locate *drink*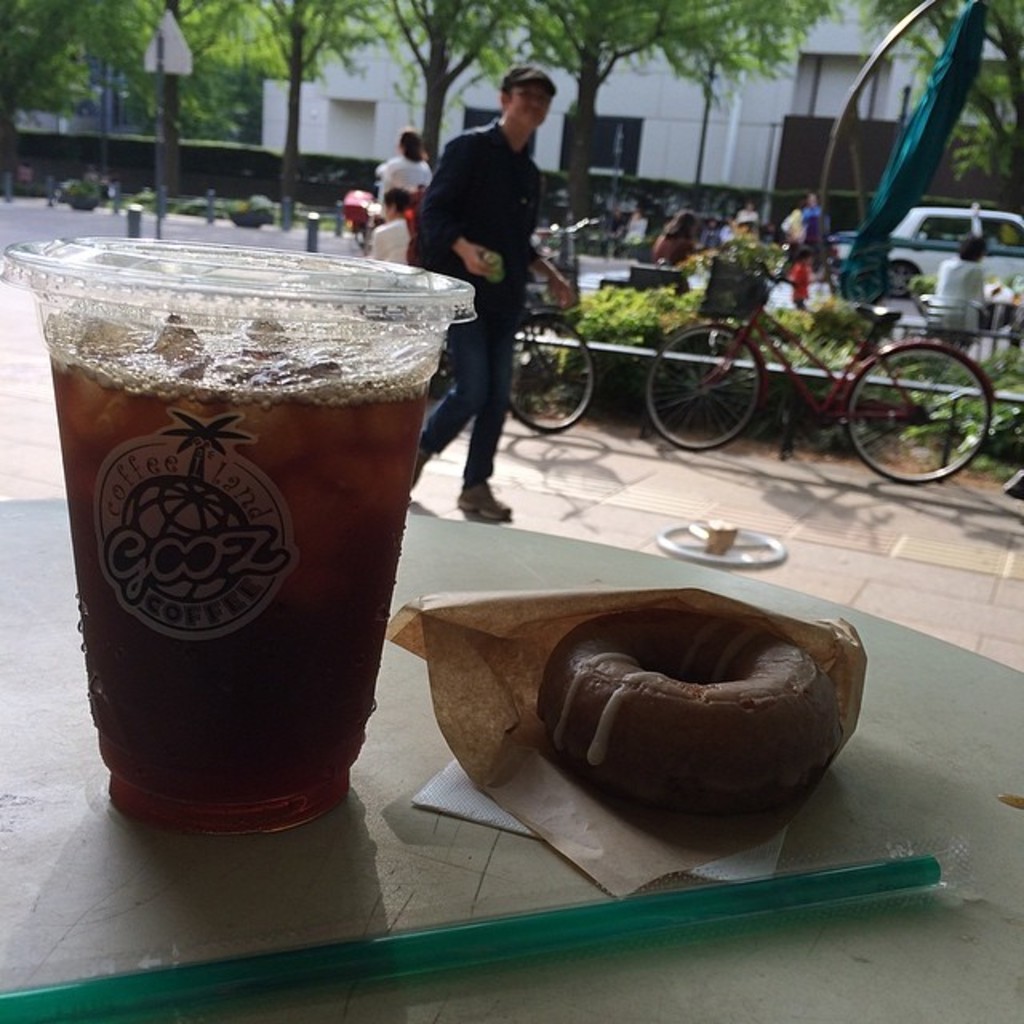
bbox=[16, 230, 445, 869]
